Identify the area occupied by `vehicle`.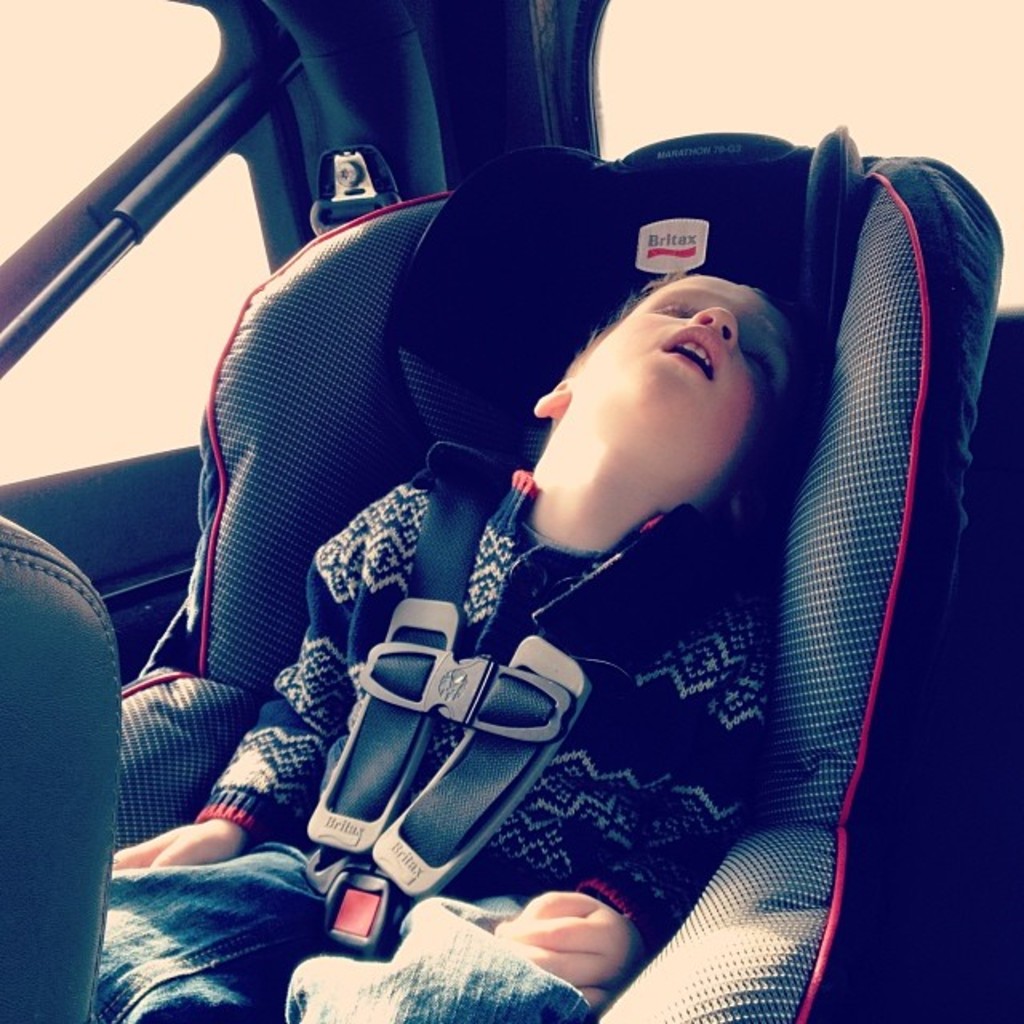
Area: detection(0, 0, 1022, 1022).
